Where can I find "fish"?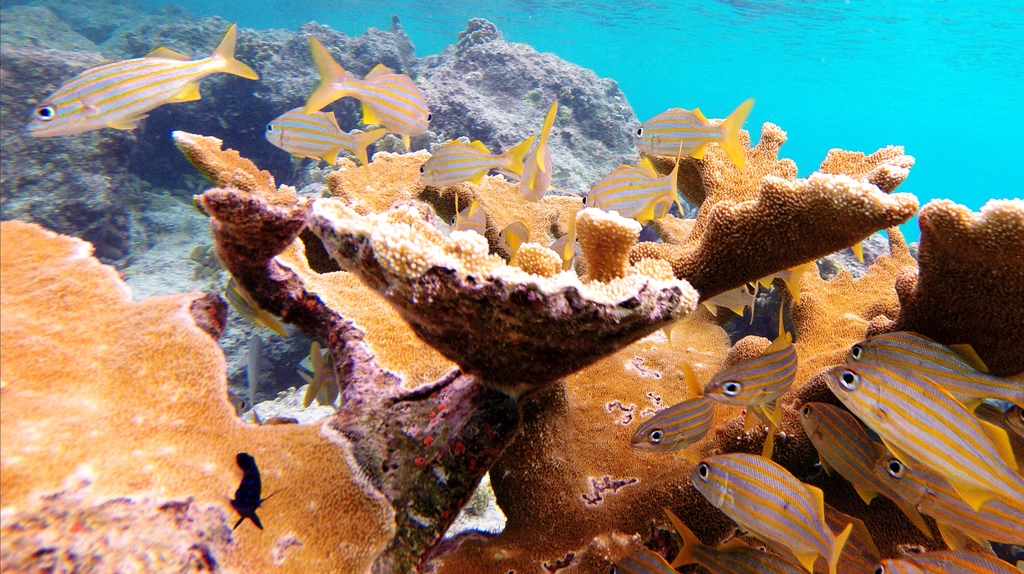
You can find it at <region>570, 141, 689, 224</region>.
